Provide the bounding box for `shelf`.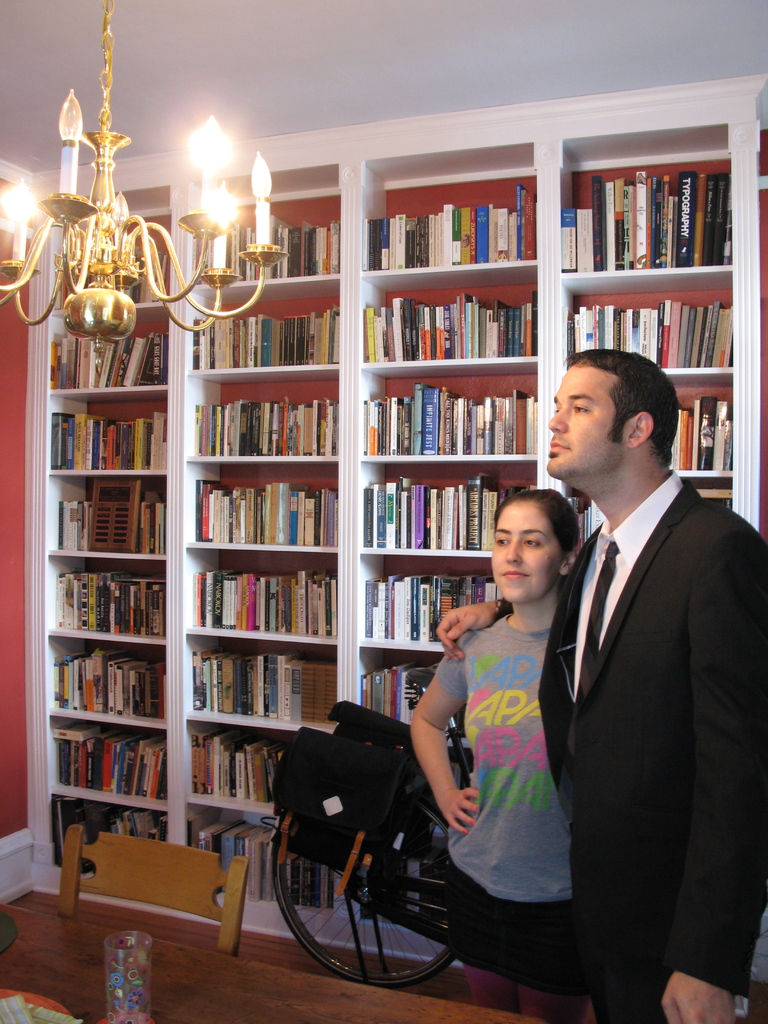
45:739:175:796.
